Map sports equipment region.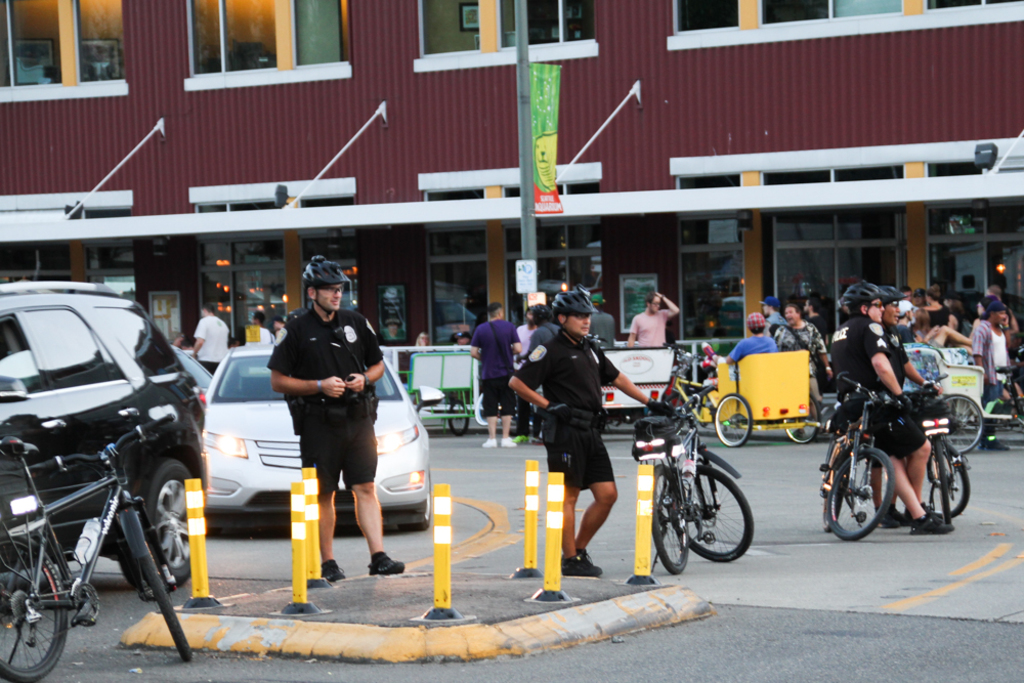
Mapped to [885,283,908,317].
